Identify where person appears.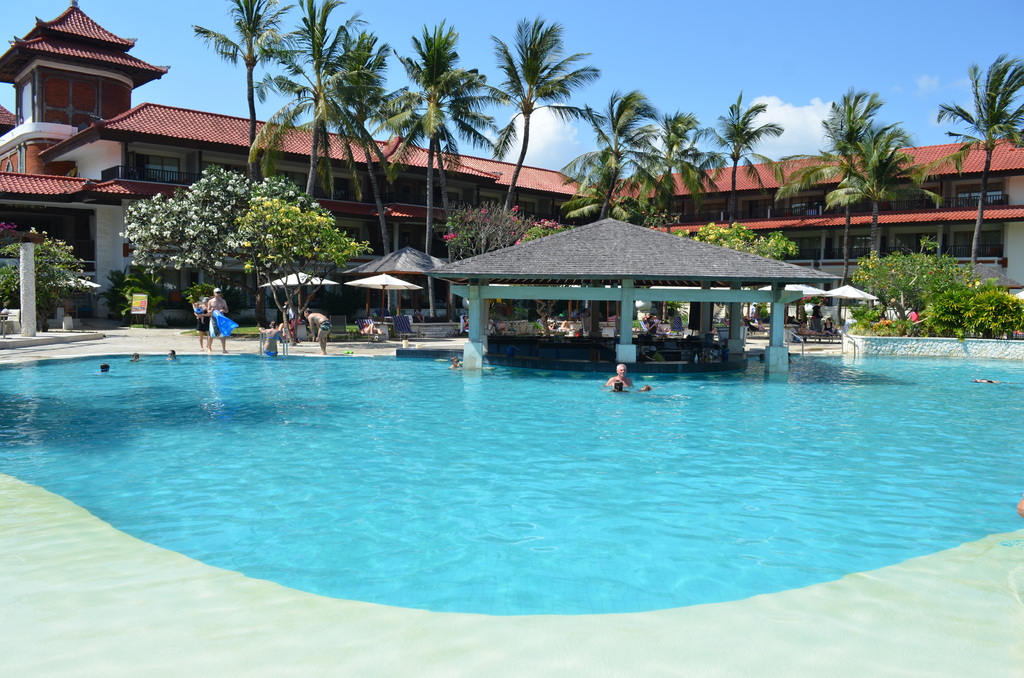
Appears at (646, 317, 671, 334).
